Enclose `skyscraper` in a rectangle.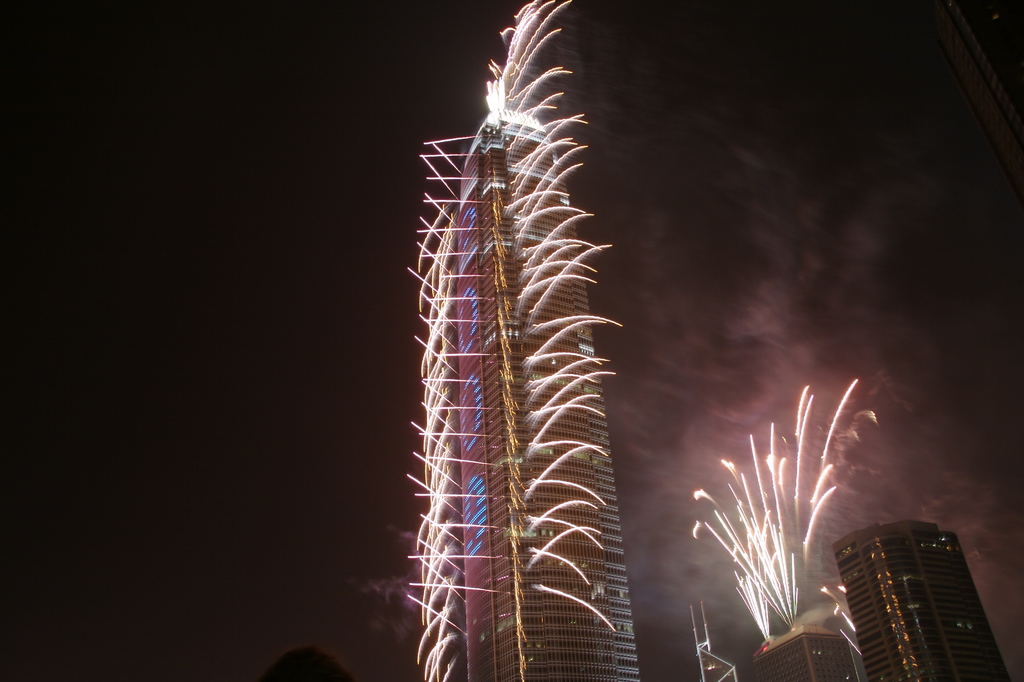
(399, 69, 643, 680).
